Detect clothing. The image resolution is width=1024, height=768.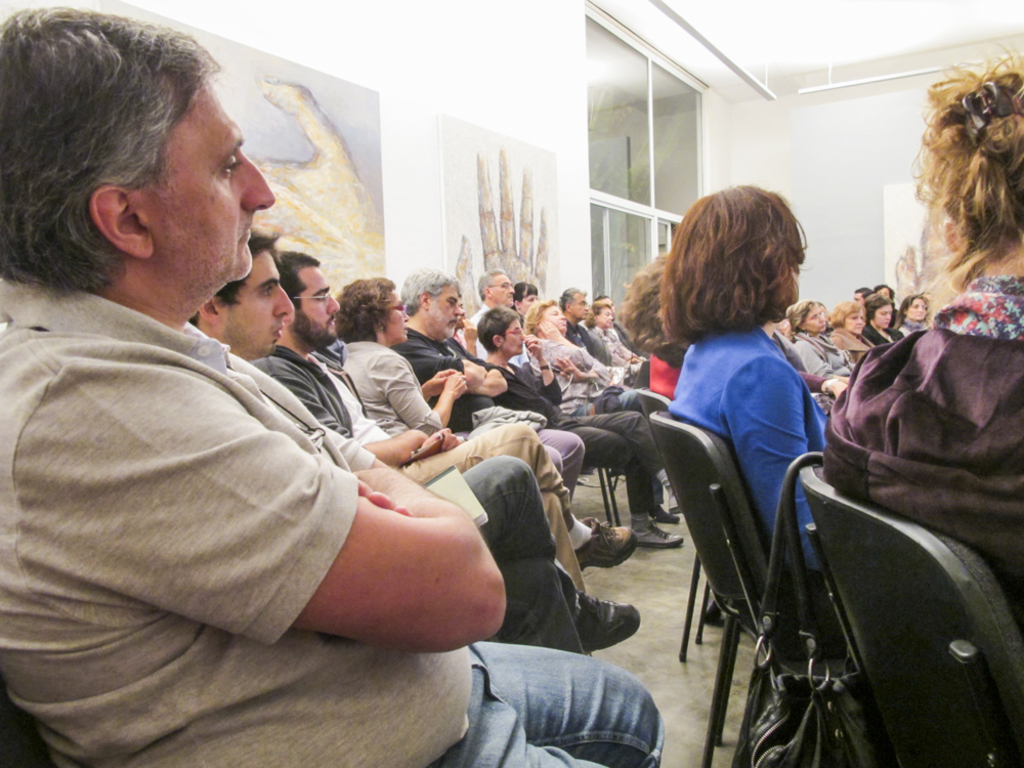
pyautogui.locateOnScreen(0, 281, 666, 767).
